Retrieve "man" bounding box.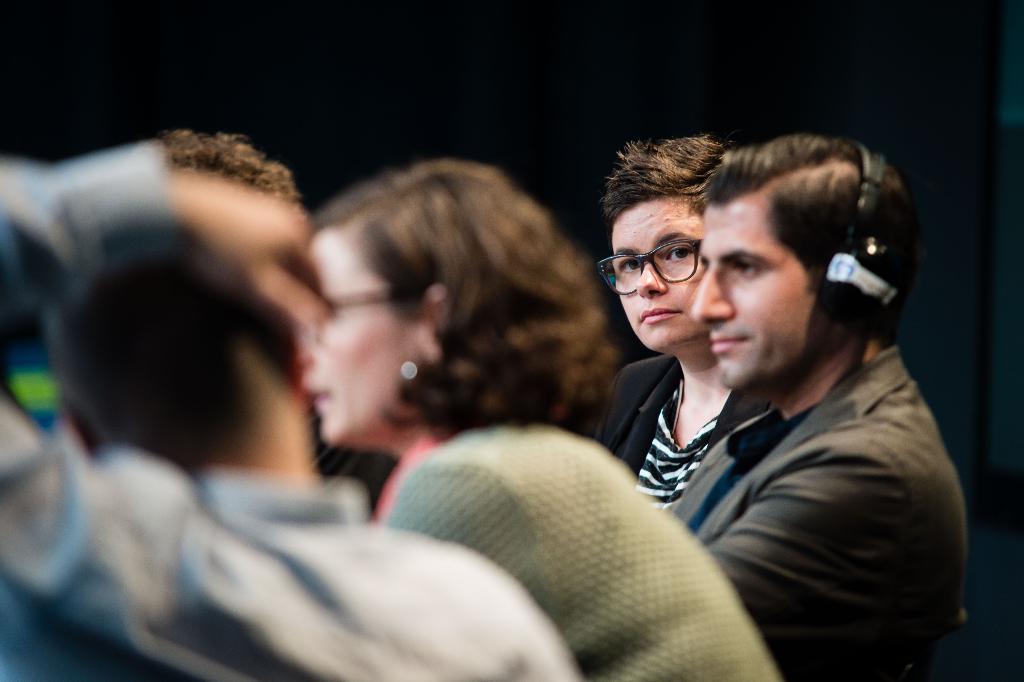
Bounding box: BBox(0, 132, 582, 681).
